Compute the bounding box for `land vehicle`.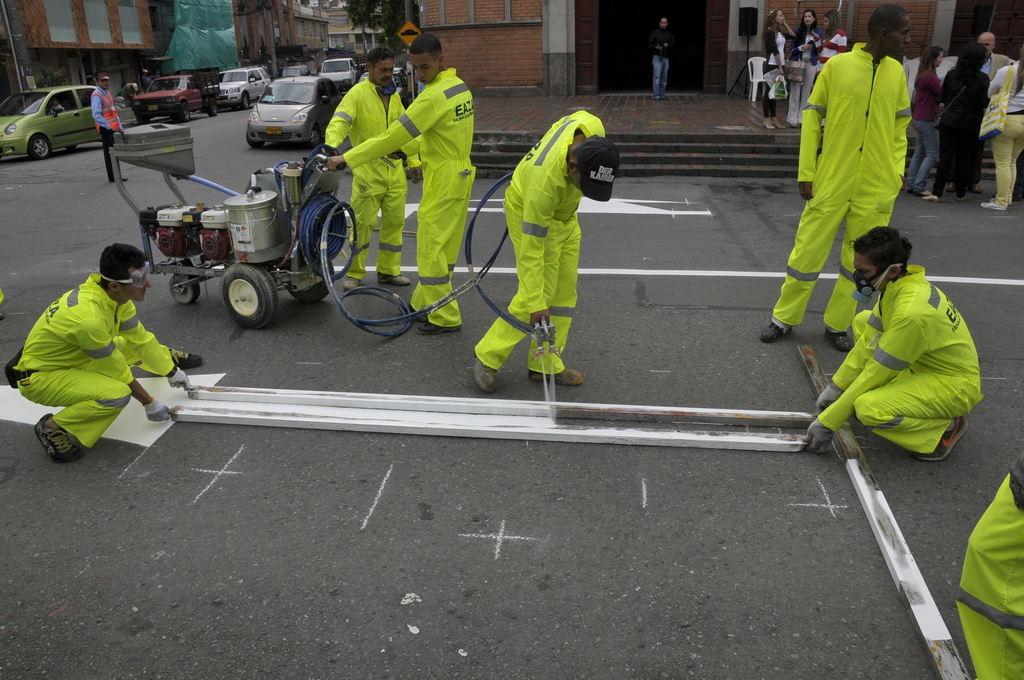
(x1=210, y1=63, x2=268, y2=107).
